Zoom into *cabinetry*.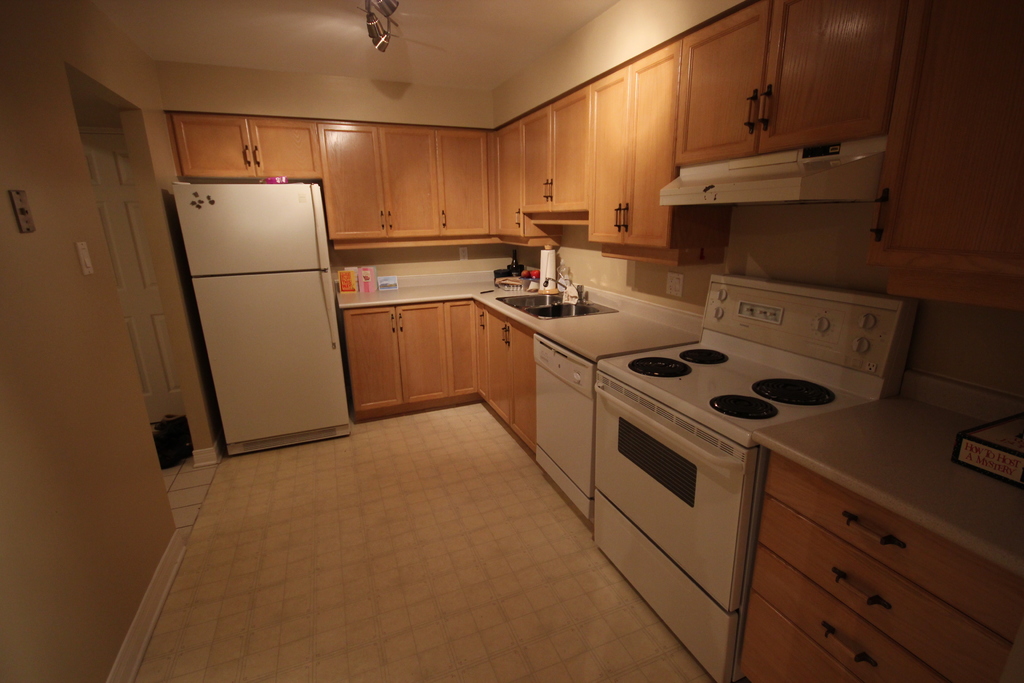
Zoom target: region(159, 106, 490, 244).
